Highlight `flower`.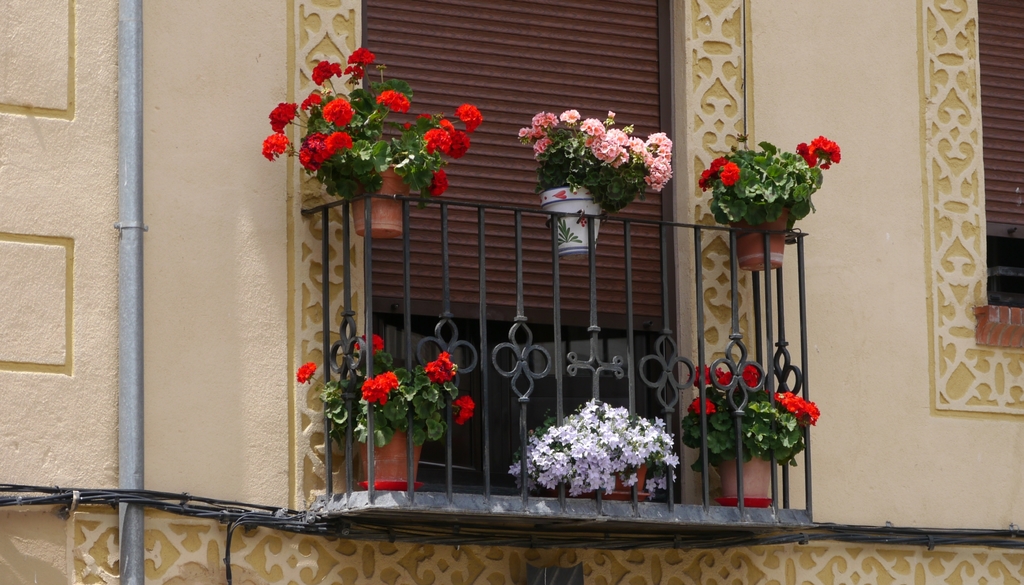
Highlighted region: {"left": 721, "top": 161, "right": 741, "bottom": 184}.
